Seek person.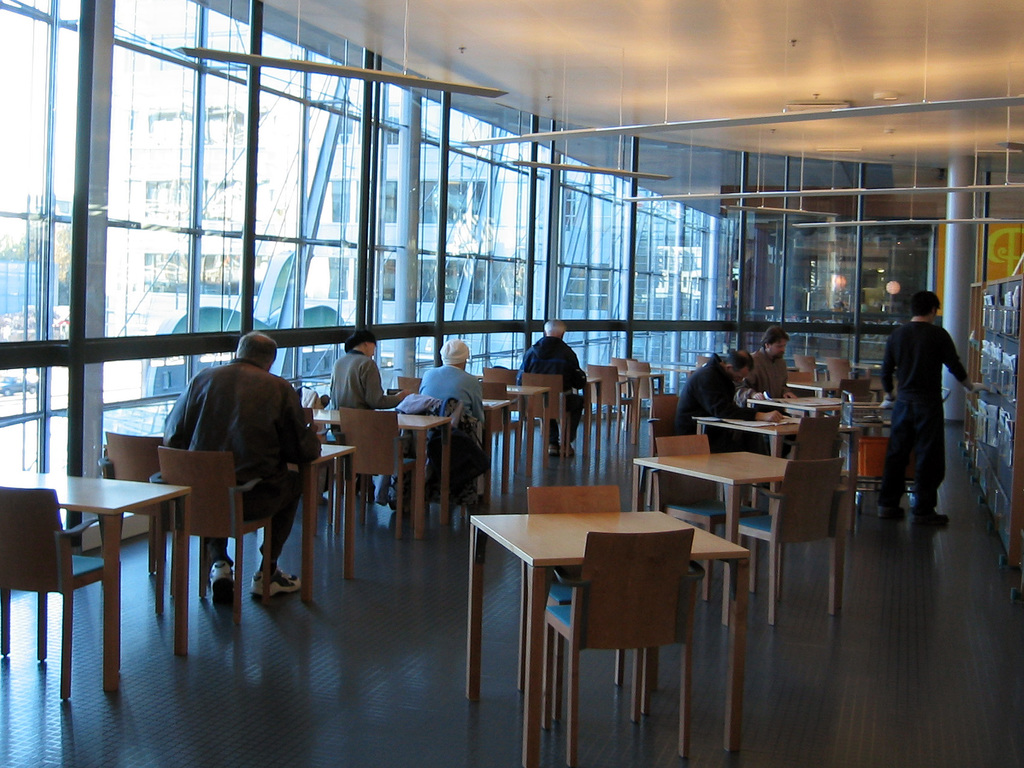
bbox=(740, 331, 797, 401).
